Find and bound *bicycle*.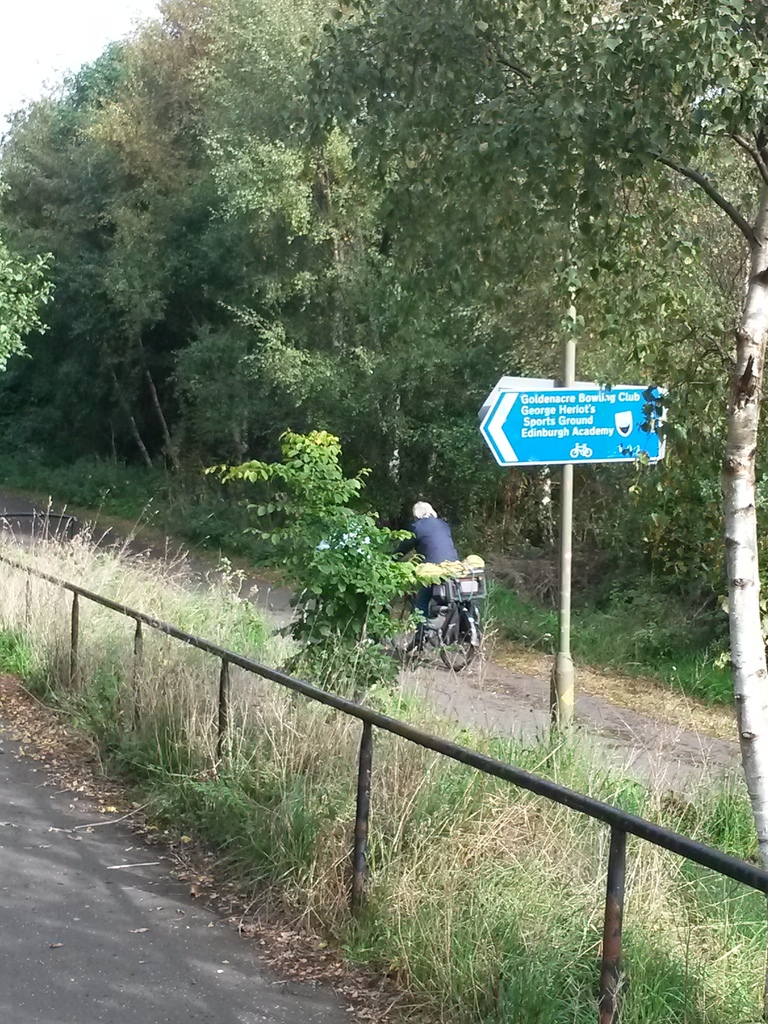
Bound: 571, 443, 593, 459.
